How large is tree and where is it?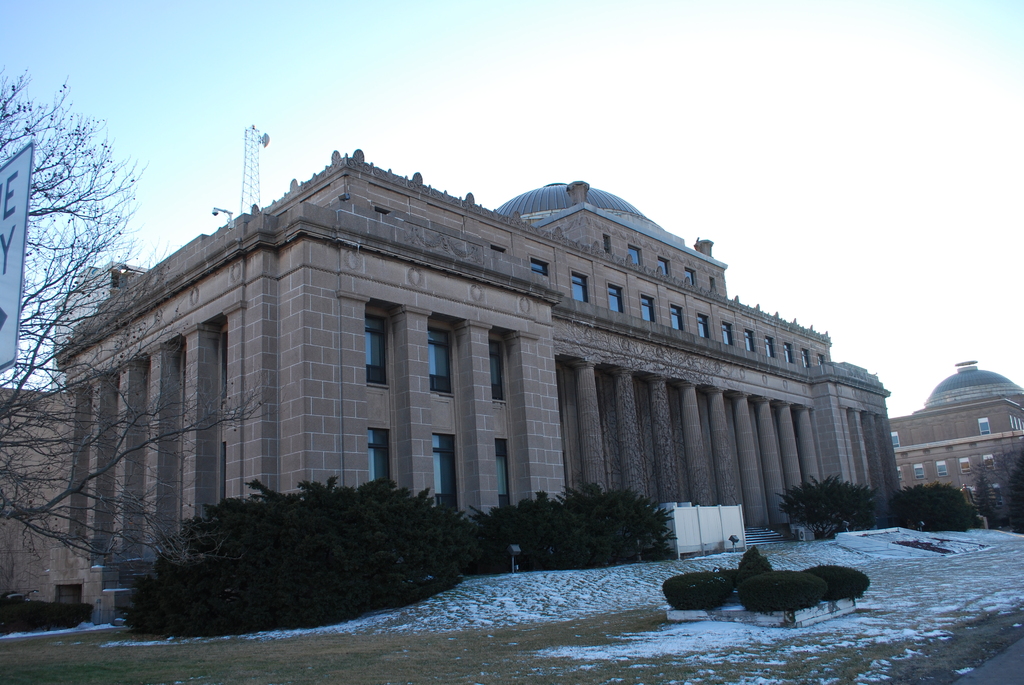
Bounding box: [884, 480, 982, 535].
